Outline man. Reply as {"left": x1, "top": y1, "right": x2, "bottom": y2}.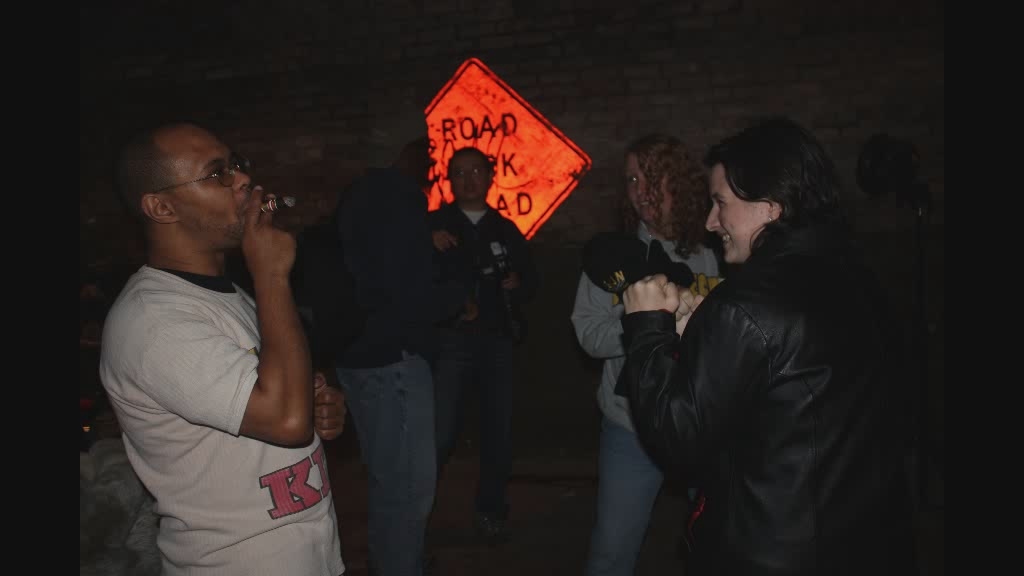
{"left": 76, "top": 71, "right": 360, "bottom": 575}.
